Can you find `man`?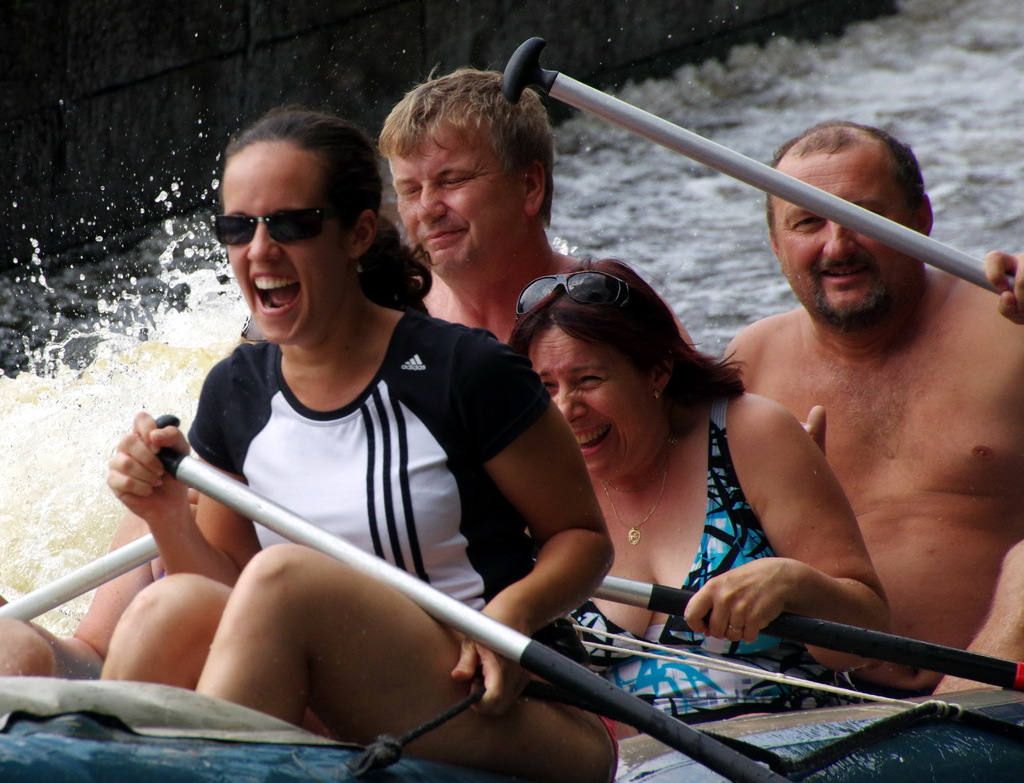
Yes, bounding box: (x1=373, y1=70, x2=702, y2=352).
